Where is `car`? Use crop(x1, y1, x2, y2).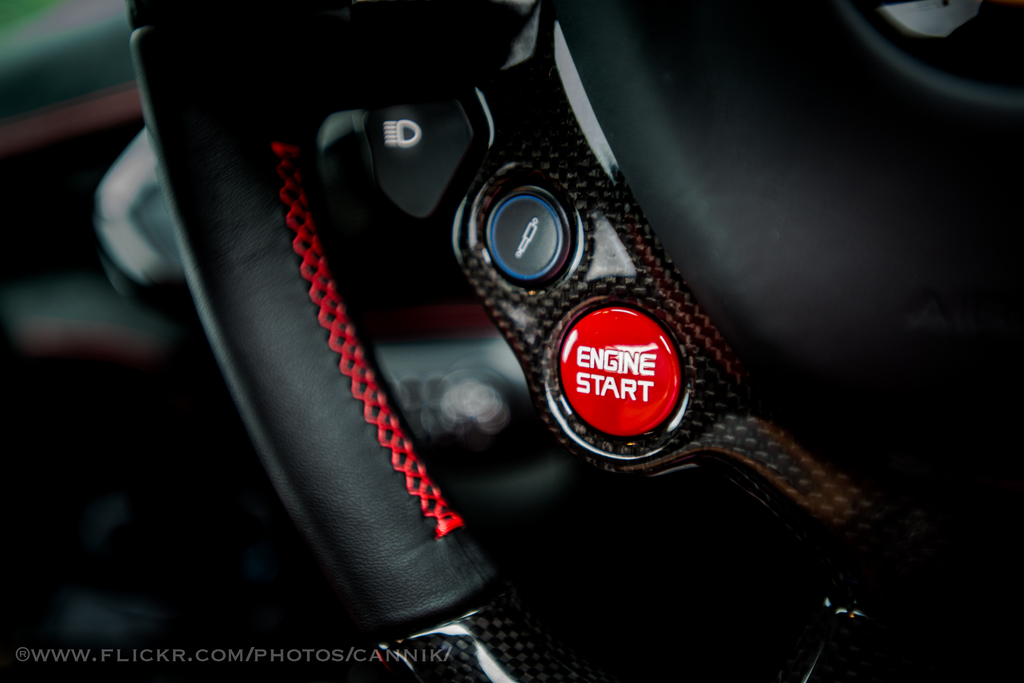
crop(0, 0, 1023, 682).
